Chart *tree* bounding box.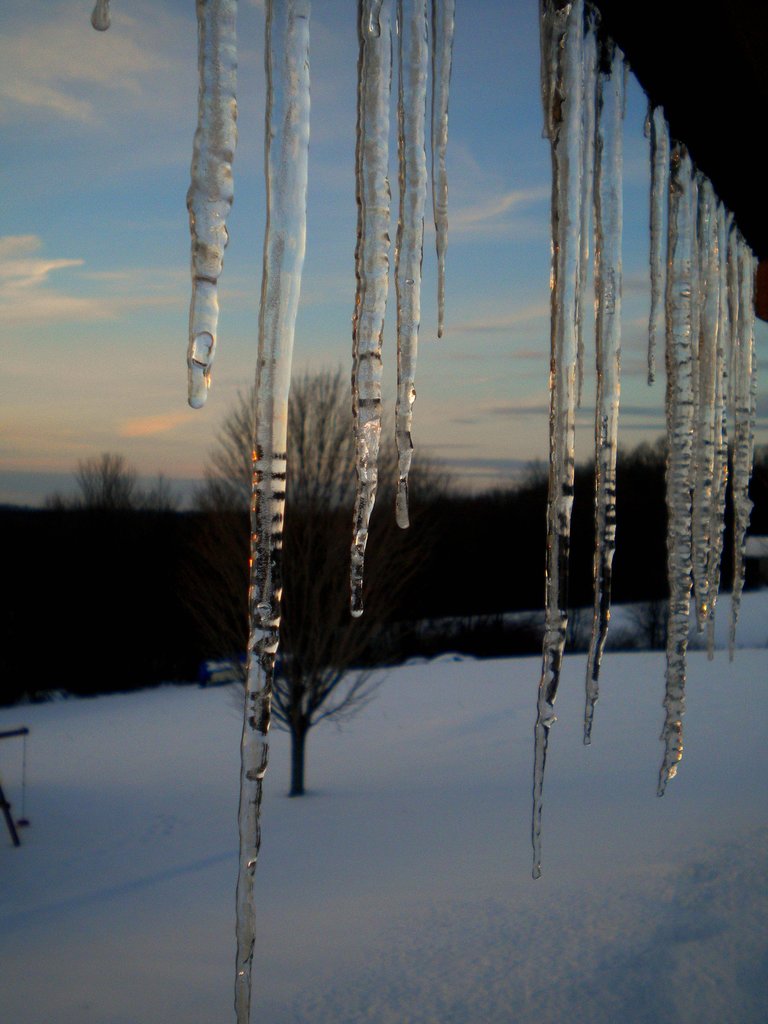
Charted: 30/452/175/591.
